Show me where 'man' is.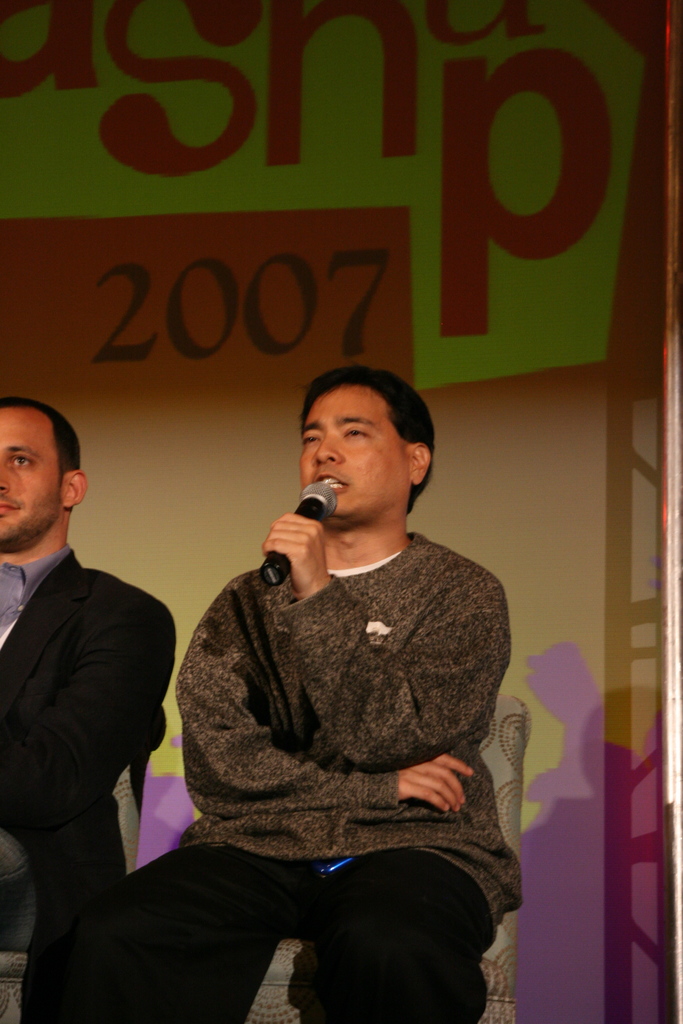
'man' is at (left=0, top=399, right=176, bottom=1023).
